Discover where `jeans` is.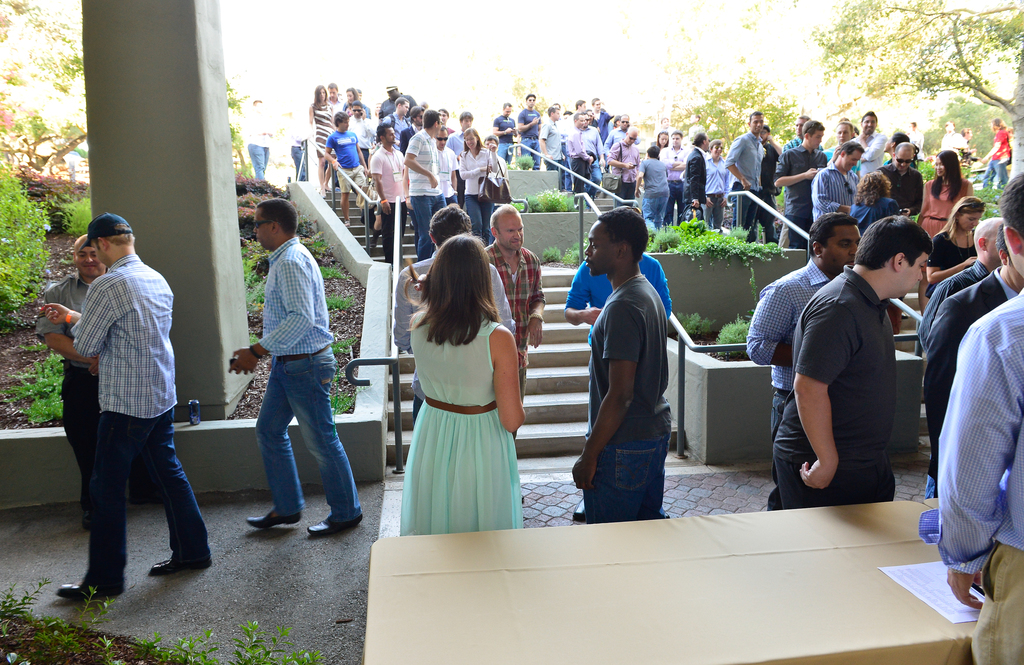
Discovered at 847 196 895 220.
